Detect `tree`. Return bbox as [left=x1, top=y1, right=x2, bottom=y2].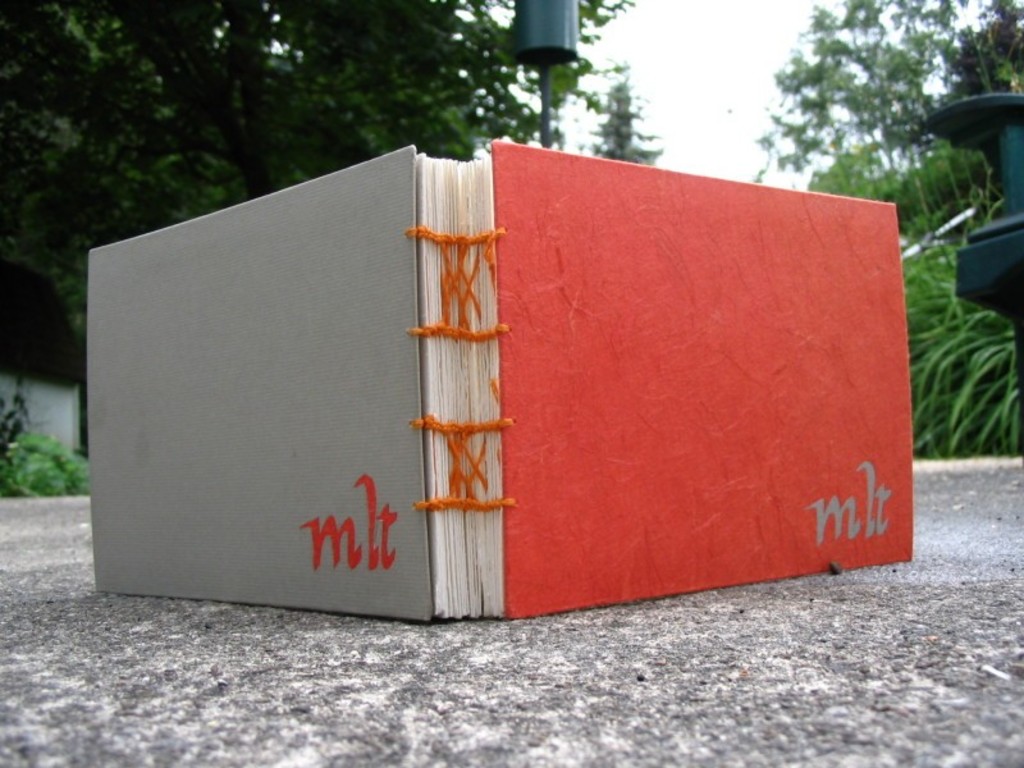
[left=755, top=0, right=1023, bottom=453].
